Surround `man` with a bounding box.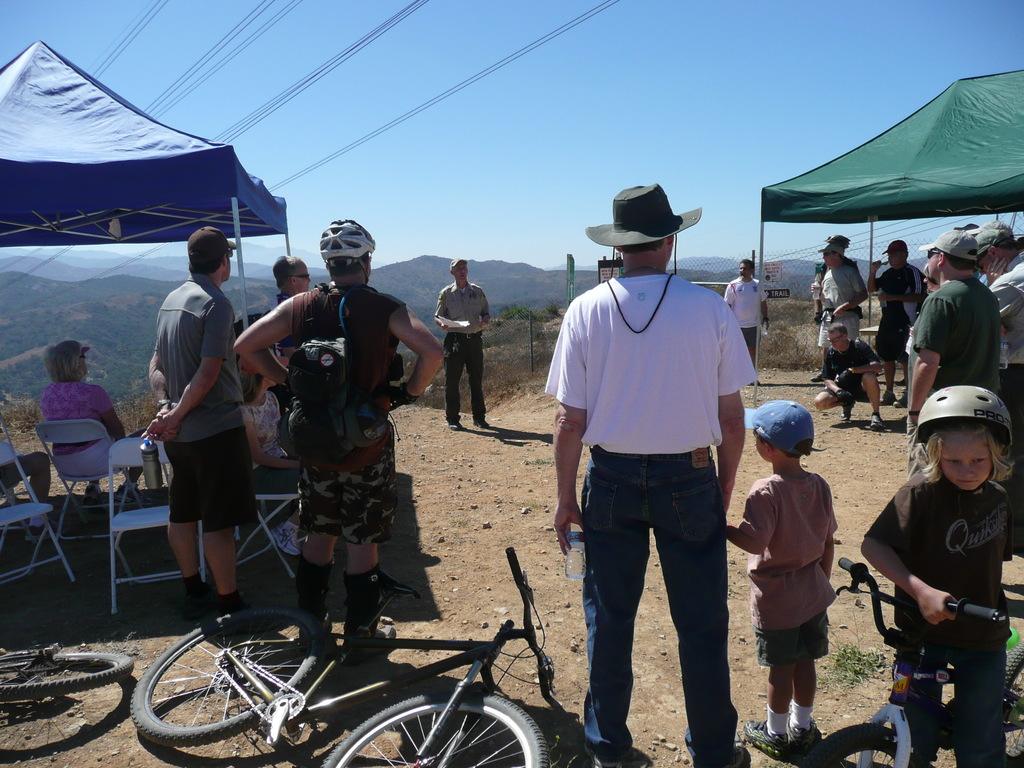
14, 323, 156, 492.
